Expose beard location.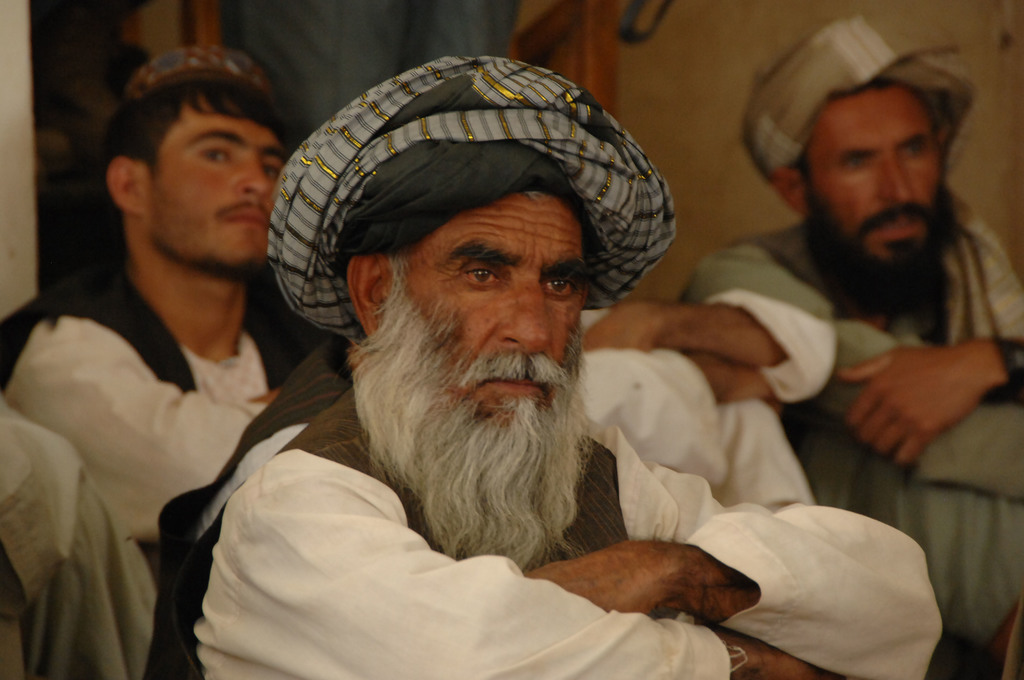
Exposed at 165 248 268 279.
